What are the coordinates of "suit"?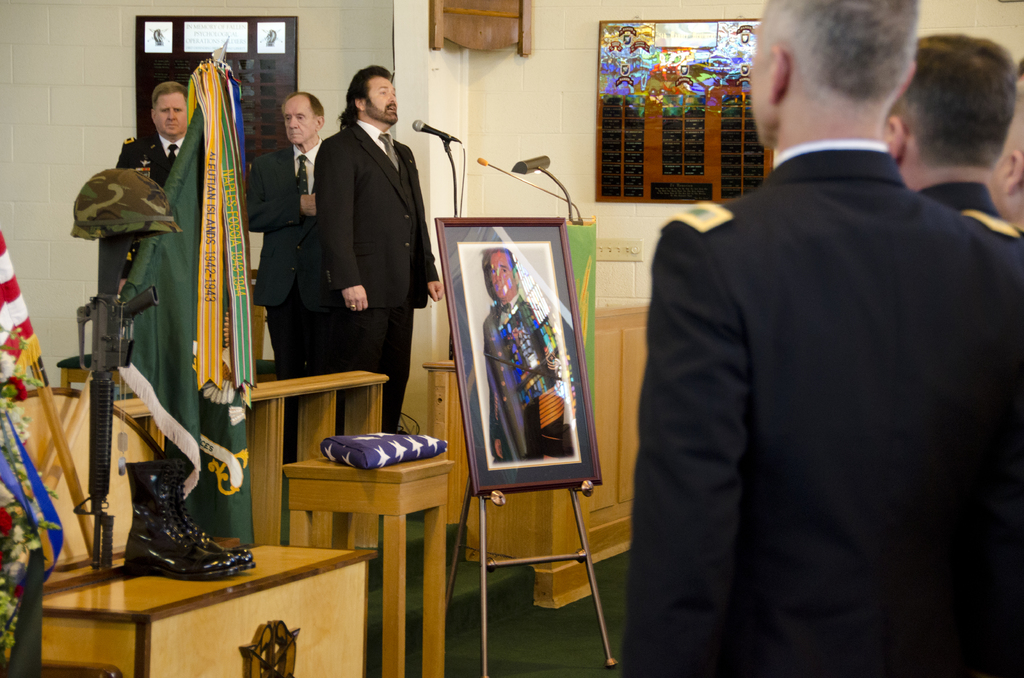
<region>309, 118, 435, 433</region>.
